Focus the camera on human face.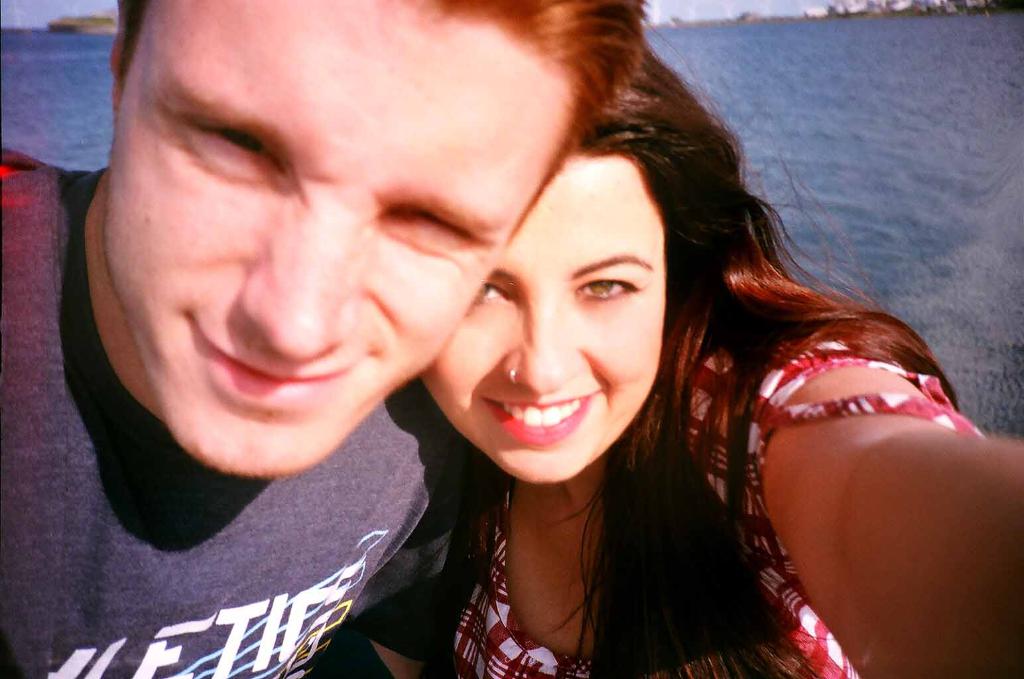
Focus region: (x1=417, y1=168, x2=657, y2=491).
